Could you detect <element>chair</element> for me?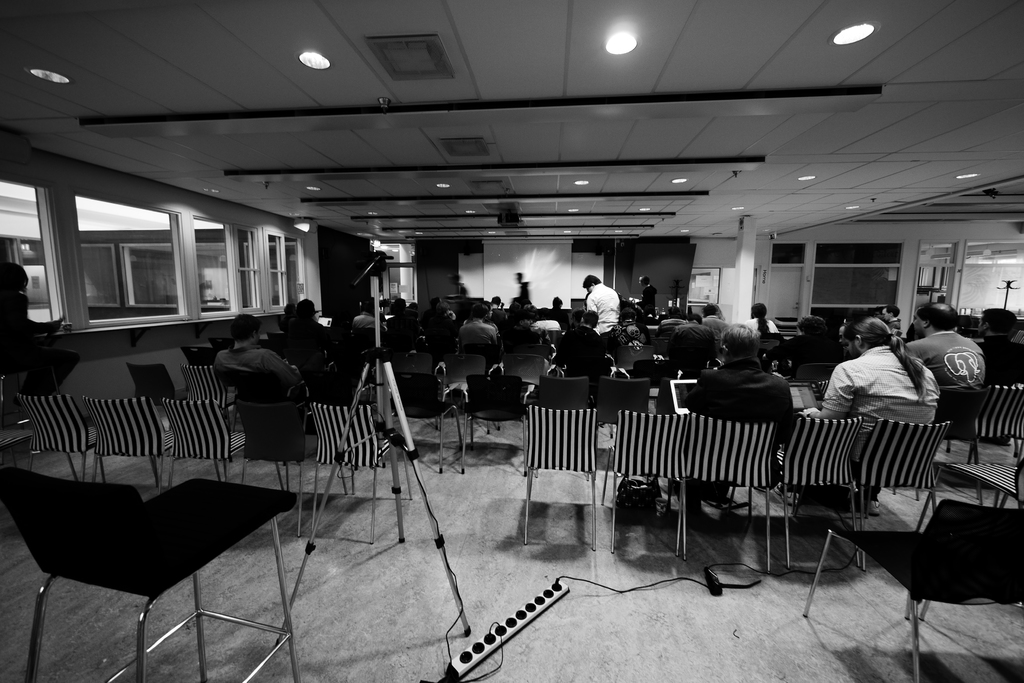
Detection result: bbox(768, 418, 863, 572).
